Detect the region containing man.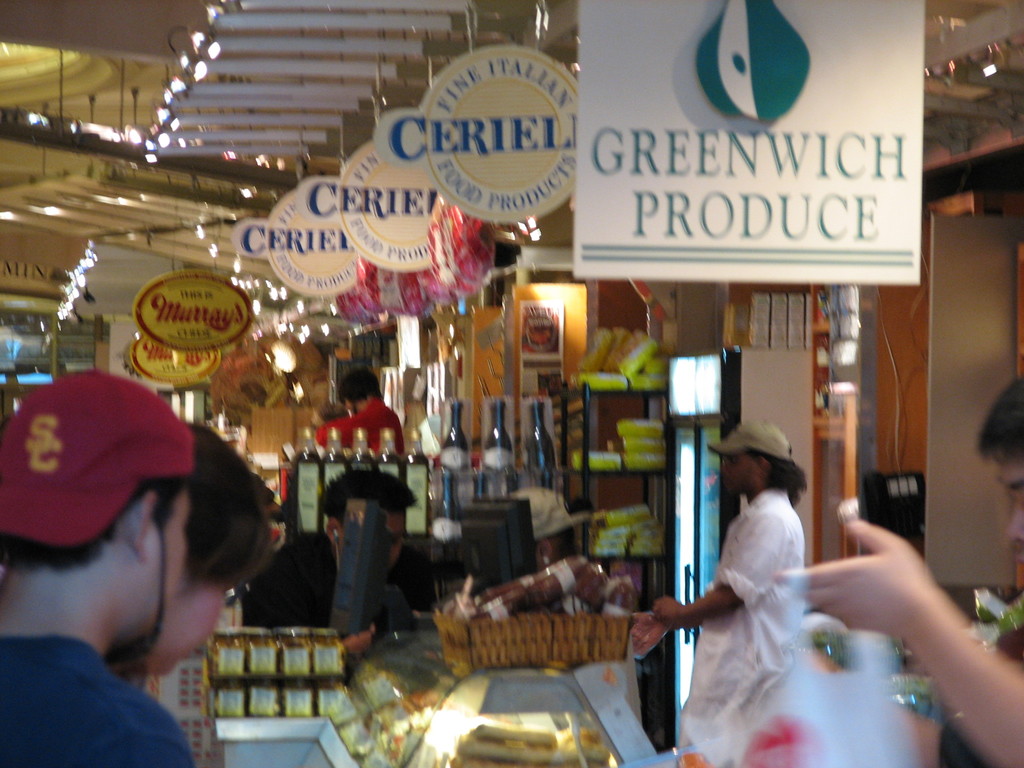
<region>652, 417, 807, 743</region>.
